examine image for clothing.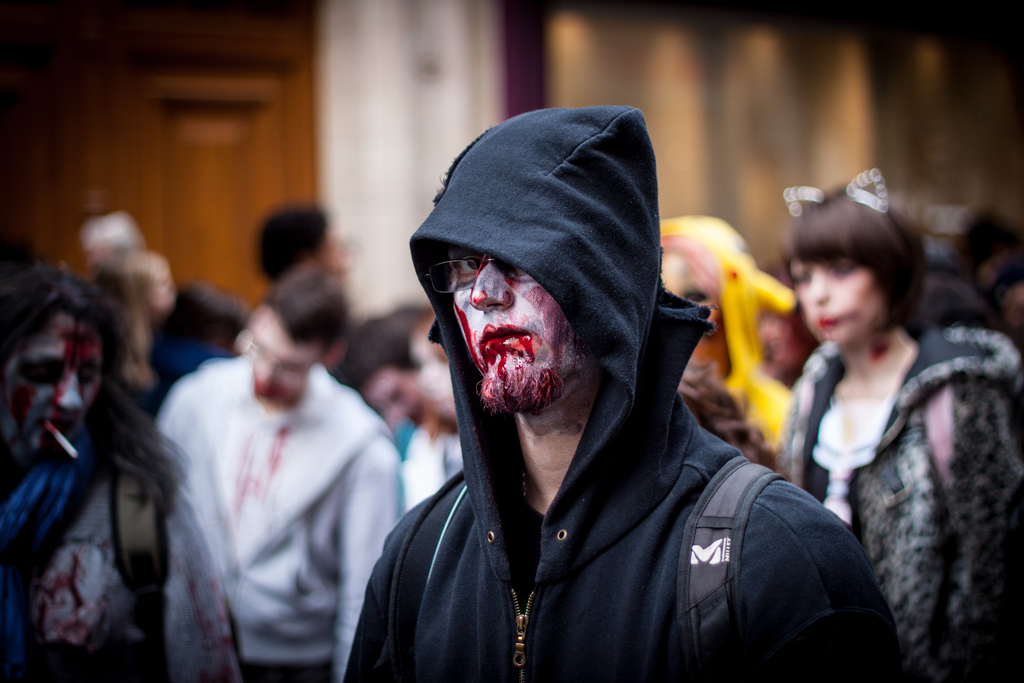
Examination result: select_region(785, 325, 1023, 682).
